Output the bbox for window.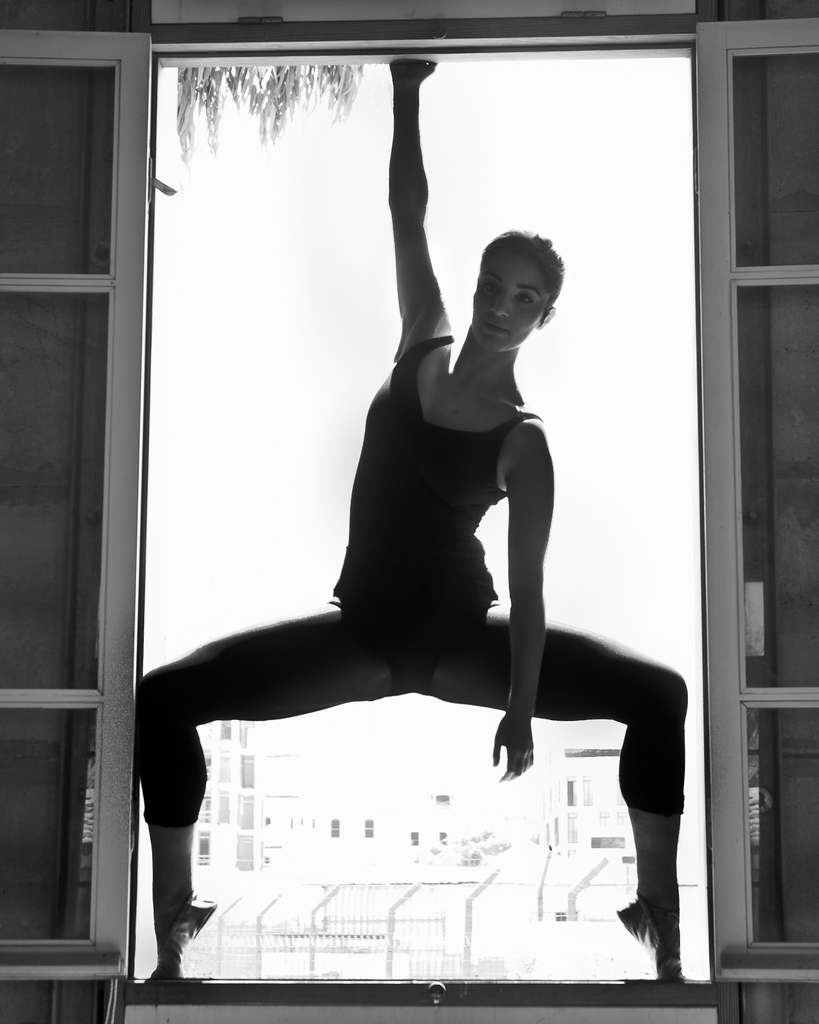
select_region(0, 0, 818, 1023).
